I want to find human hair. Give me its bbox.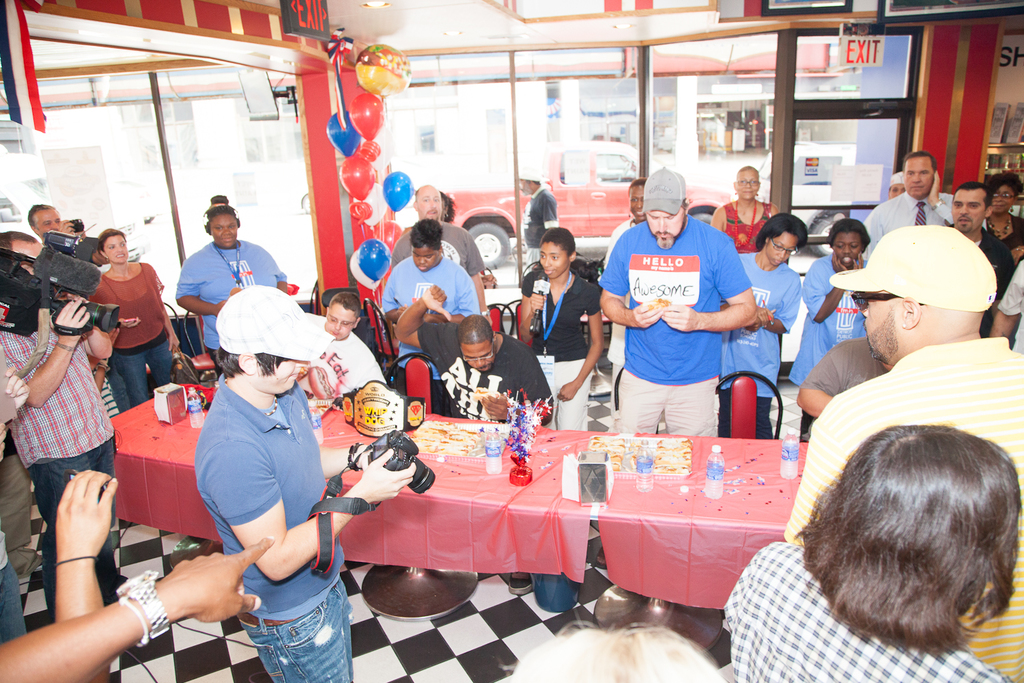
887:186:892:194.
